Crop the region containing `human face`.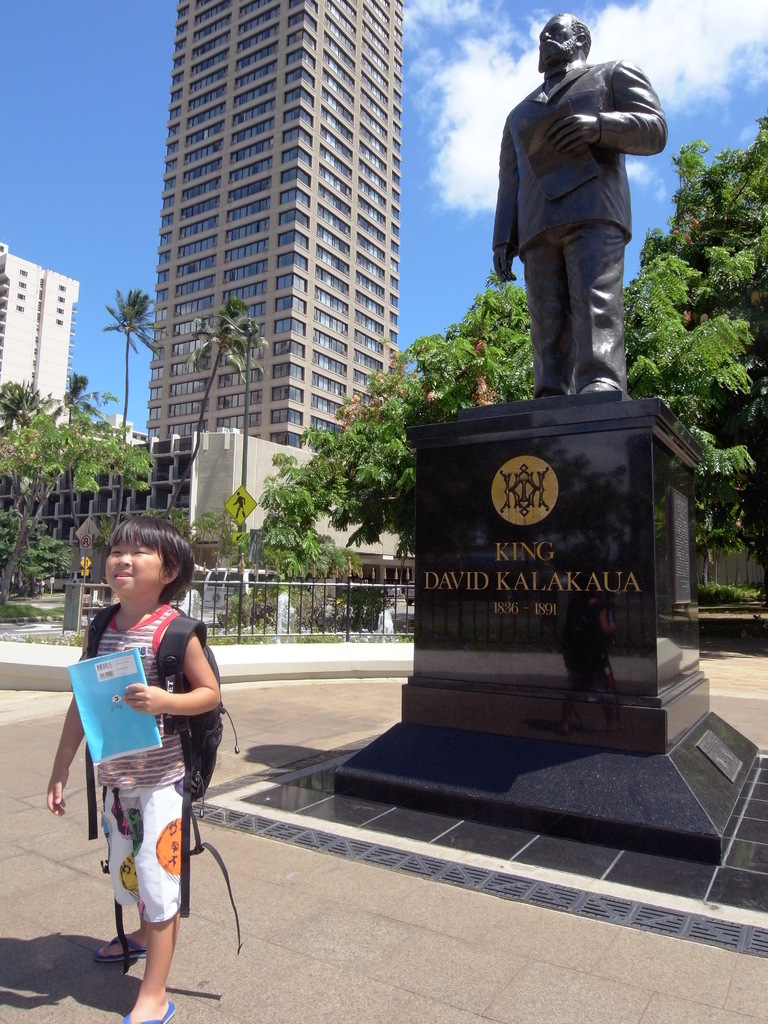
Crop region: 100:541:168:601.
